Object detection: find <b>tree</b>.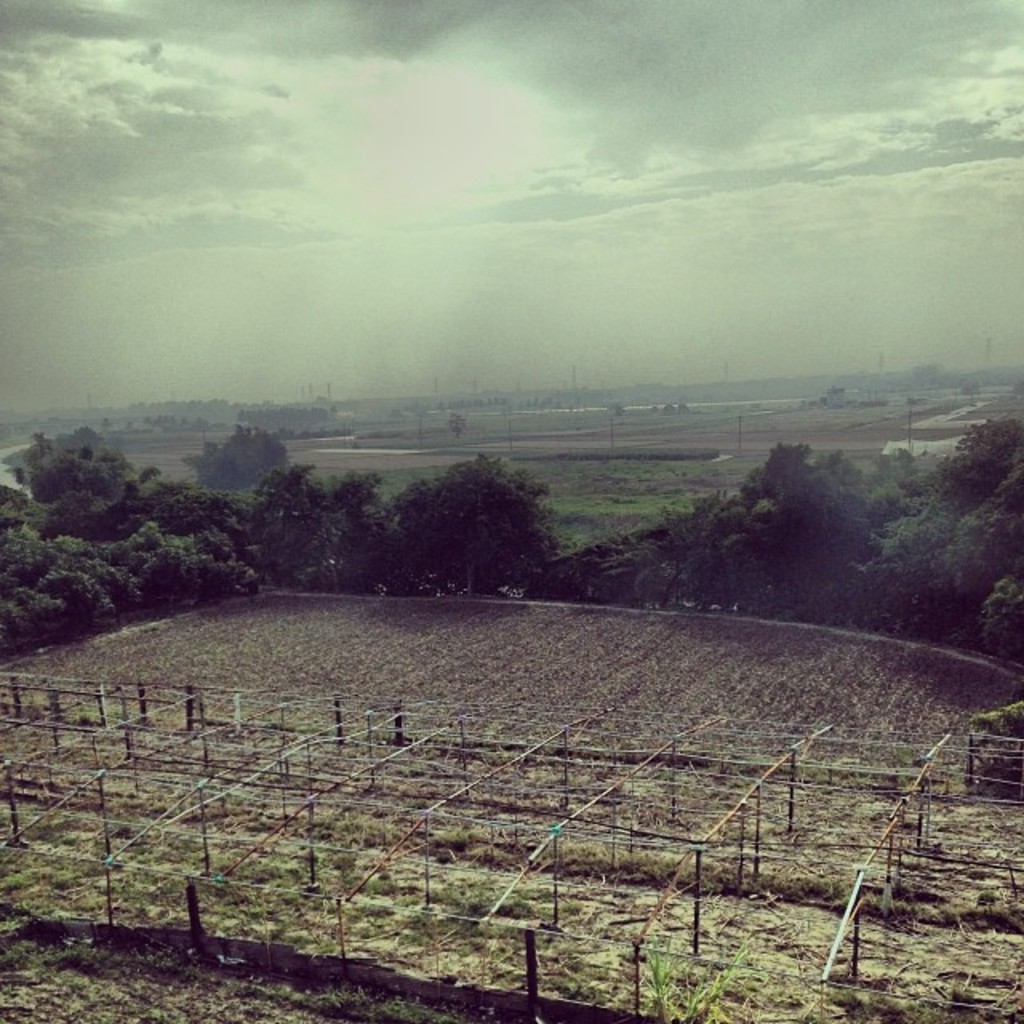
detection(291, 472, 406, 590).
